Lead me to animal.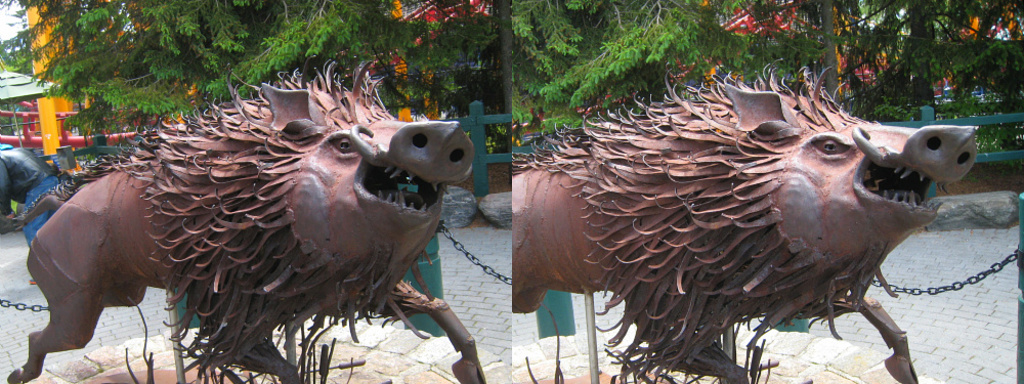
Lead to box=[513, 55, 978, 383].
